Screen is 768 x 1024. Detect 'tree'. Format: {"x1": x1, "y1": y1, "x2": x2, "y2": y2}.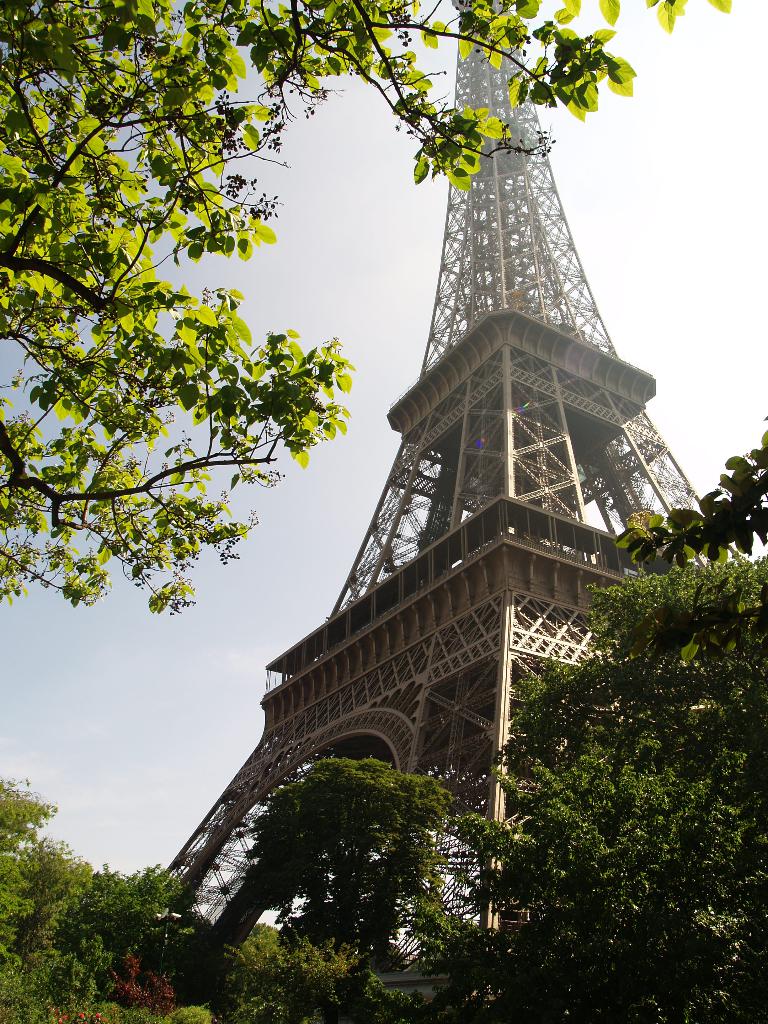
{"x1": 0, "y1": 772, "x2": 191, "y2": 1023}.
